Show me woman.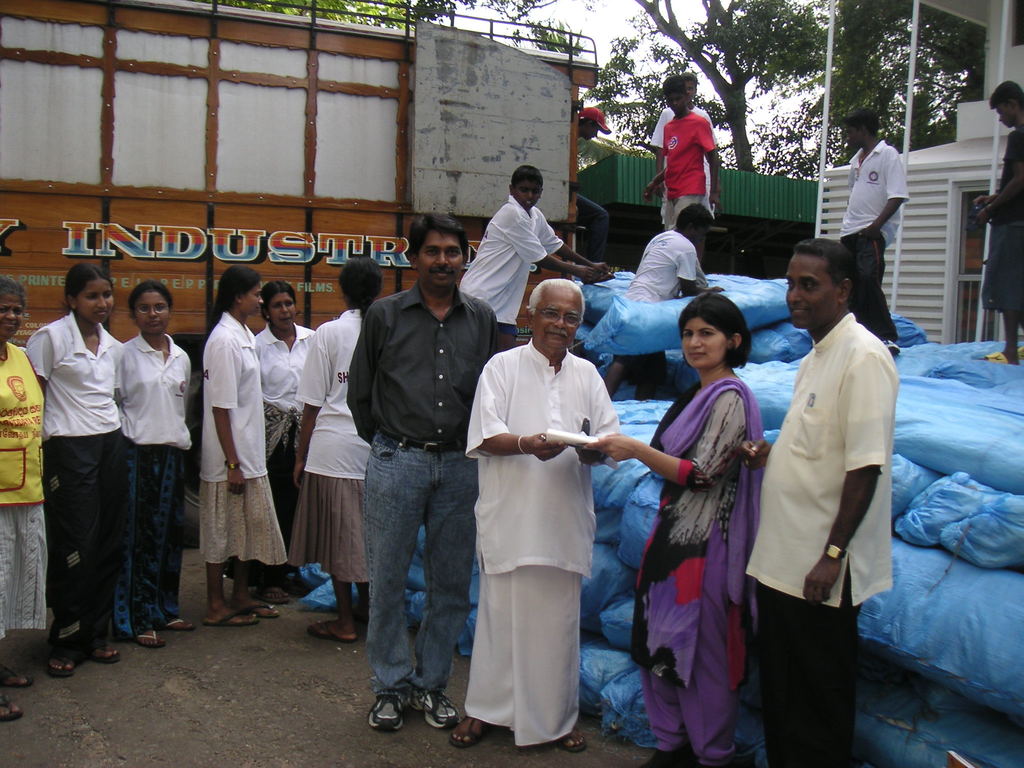
woman is here: BBox(189, 264, 292, 615).
